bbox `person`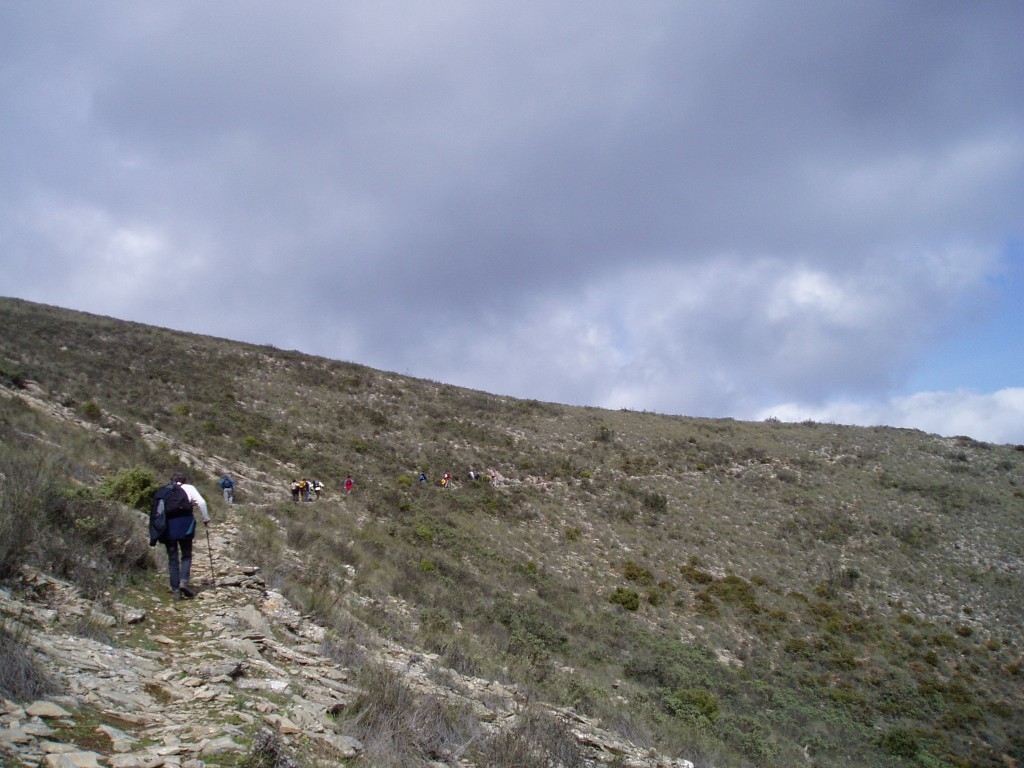
(445,472,454,489)
